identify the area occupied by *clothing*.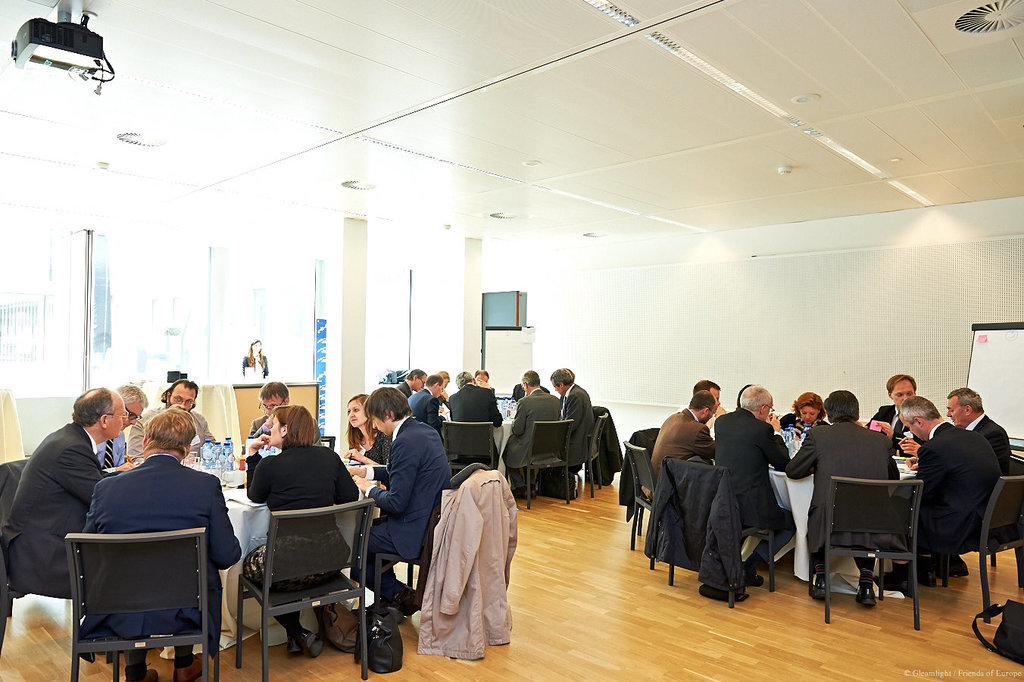
Area: [x1=131, y1=404, x2=215, y2=460].
